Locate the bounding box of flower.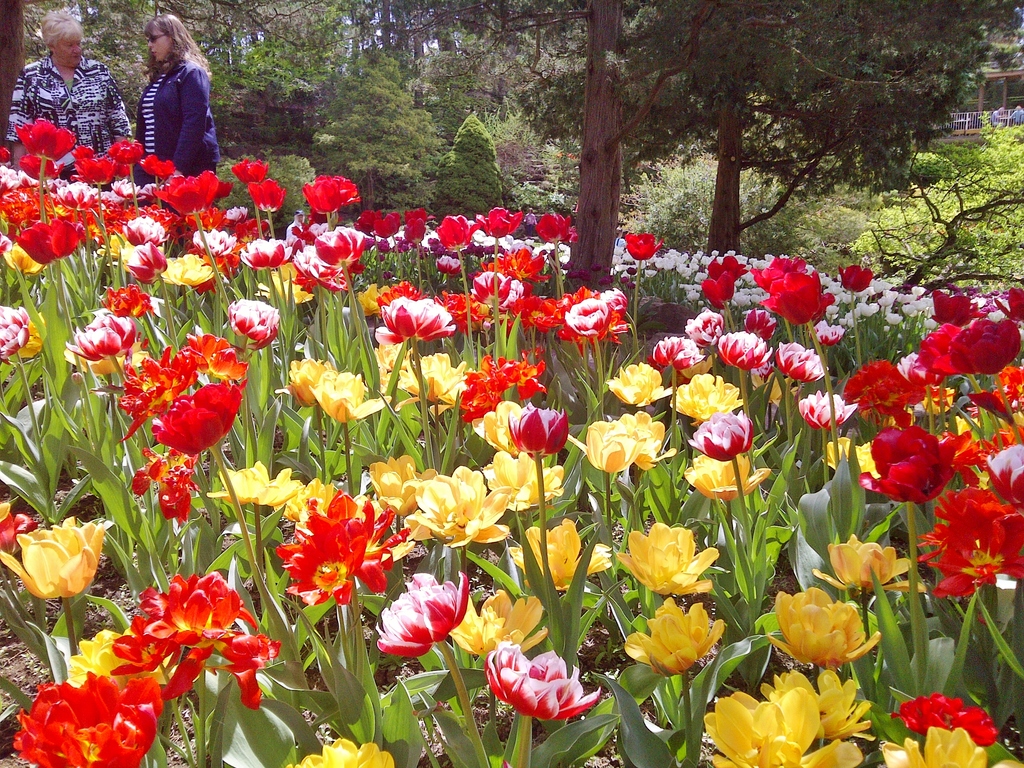
Bounding box: 510, 518, 613, 591.
